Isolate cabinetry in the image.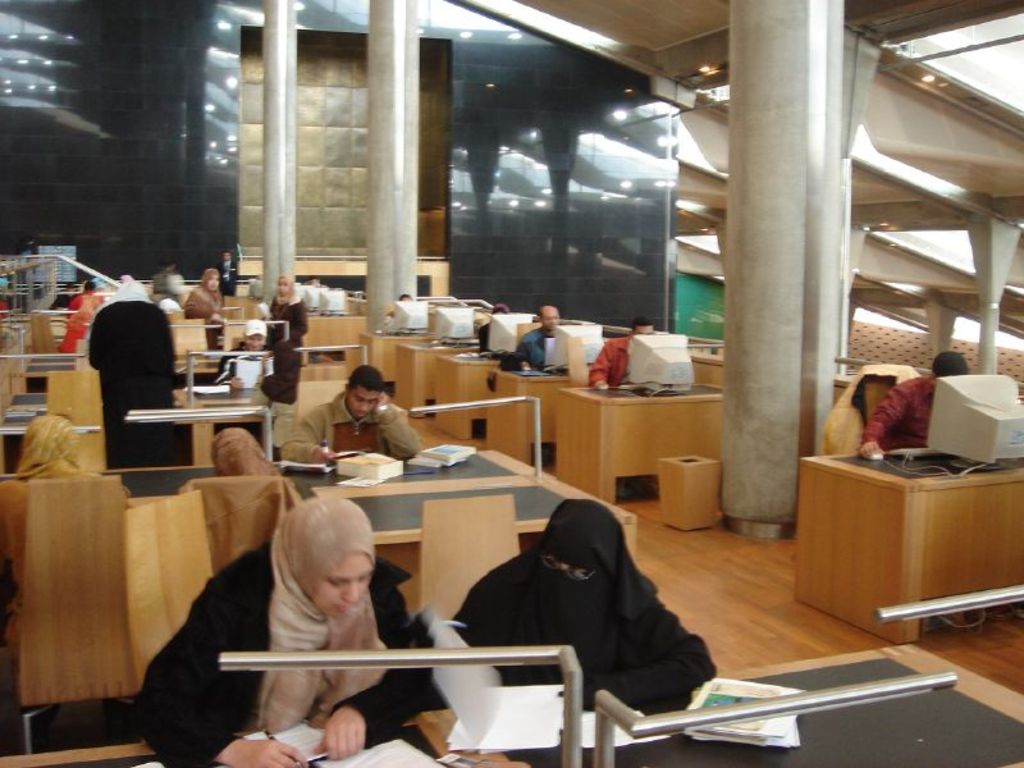
Isolated region: 431/352/515/445.
